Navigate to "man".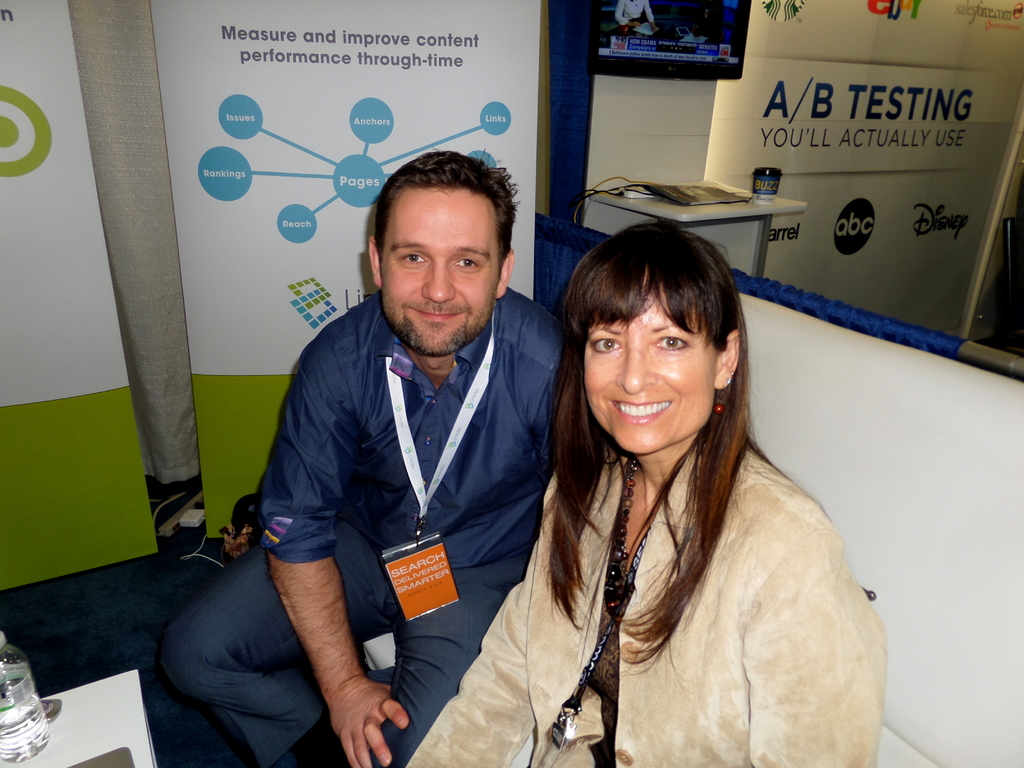
Navigation target: [241, 137, 568, 762].
